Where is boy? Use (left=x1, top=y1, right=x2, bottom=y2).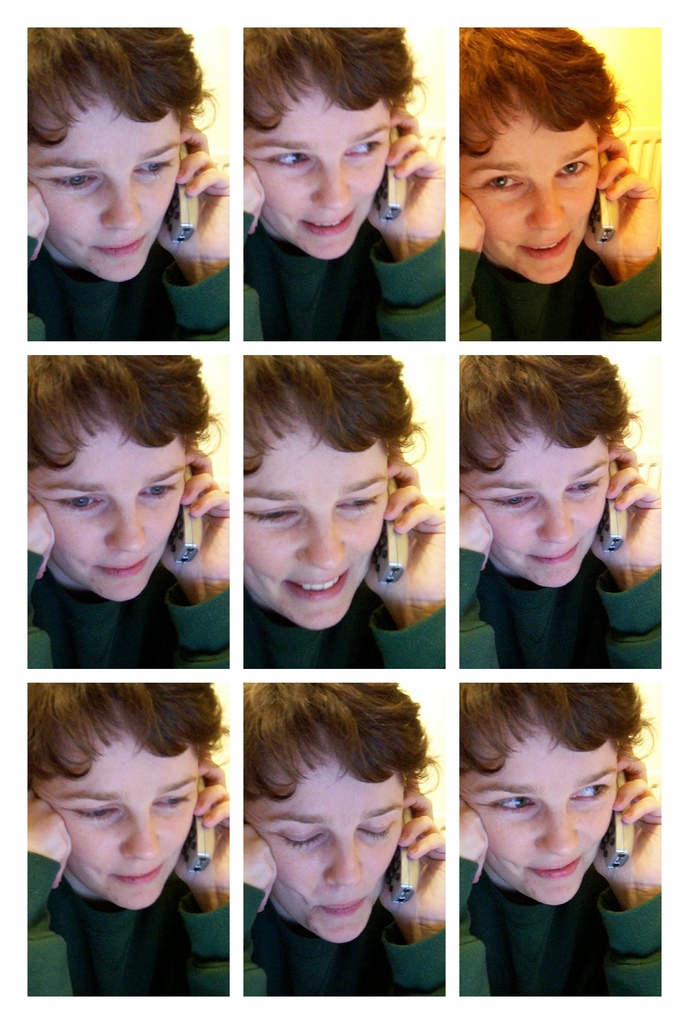
(left=242, top=355, right=445, bottom=668).
